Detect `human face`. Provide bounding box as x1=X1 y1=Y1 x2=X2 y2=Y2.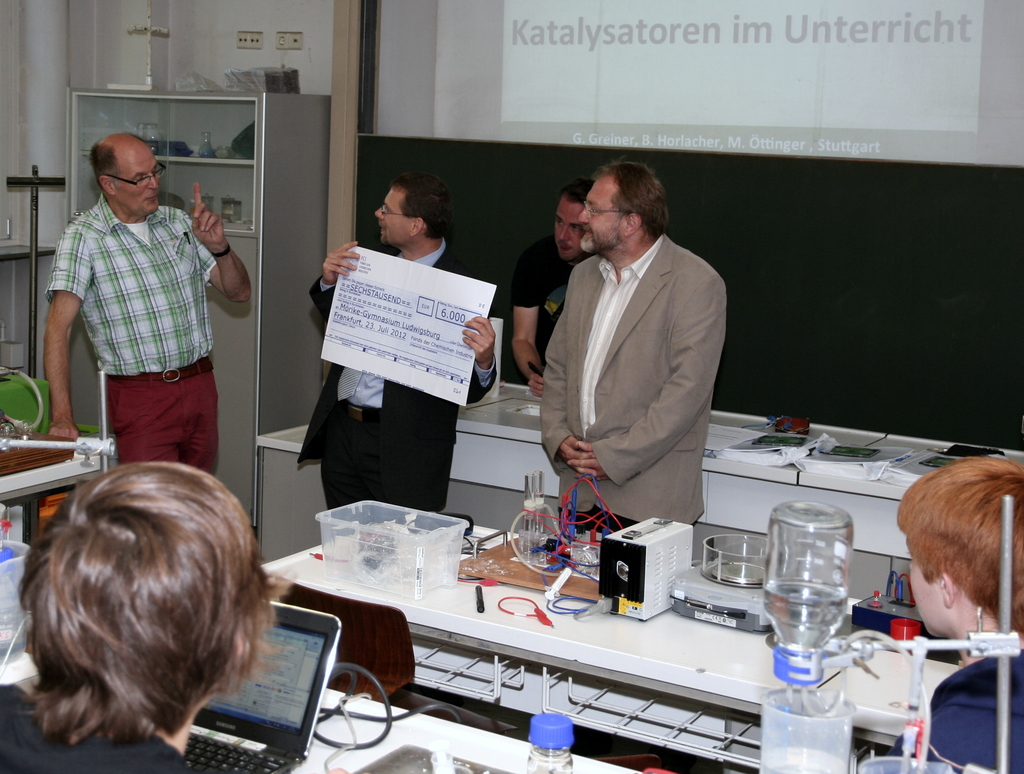
x1=909 y1=548 x2=942 y2=637.
